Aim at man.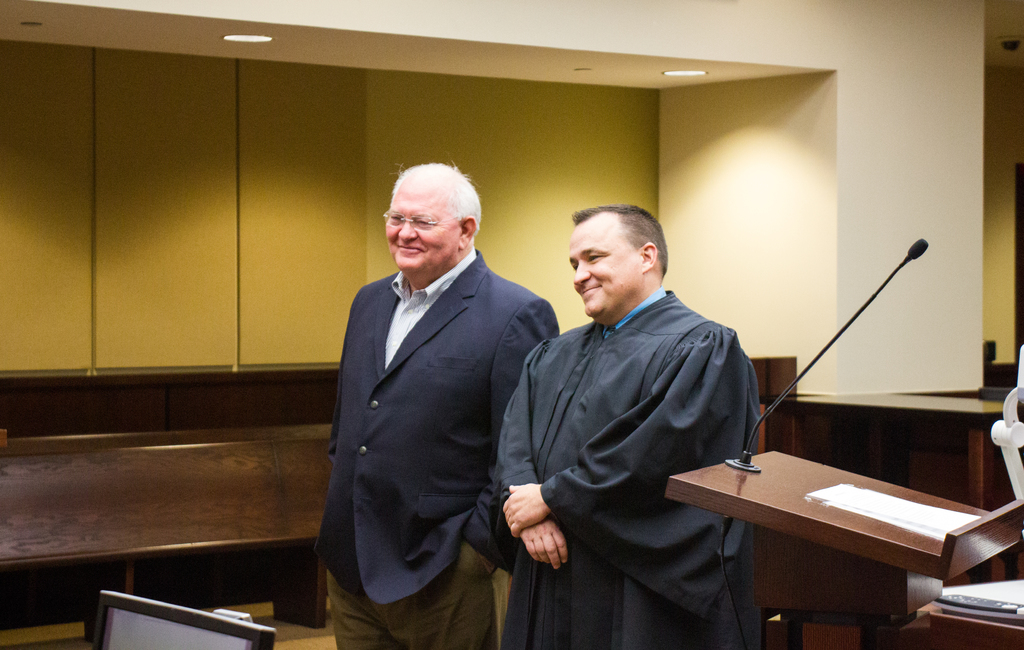
Aimed at x1=499, y1=181, x2=768, y2=629.
